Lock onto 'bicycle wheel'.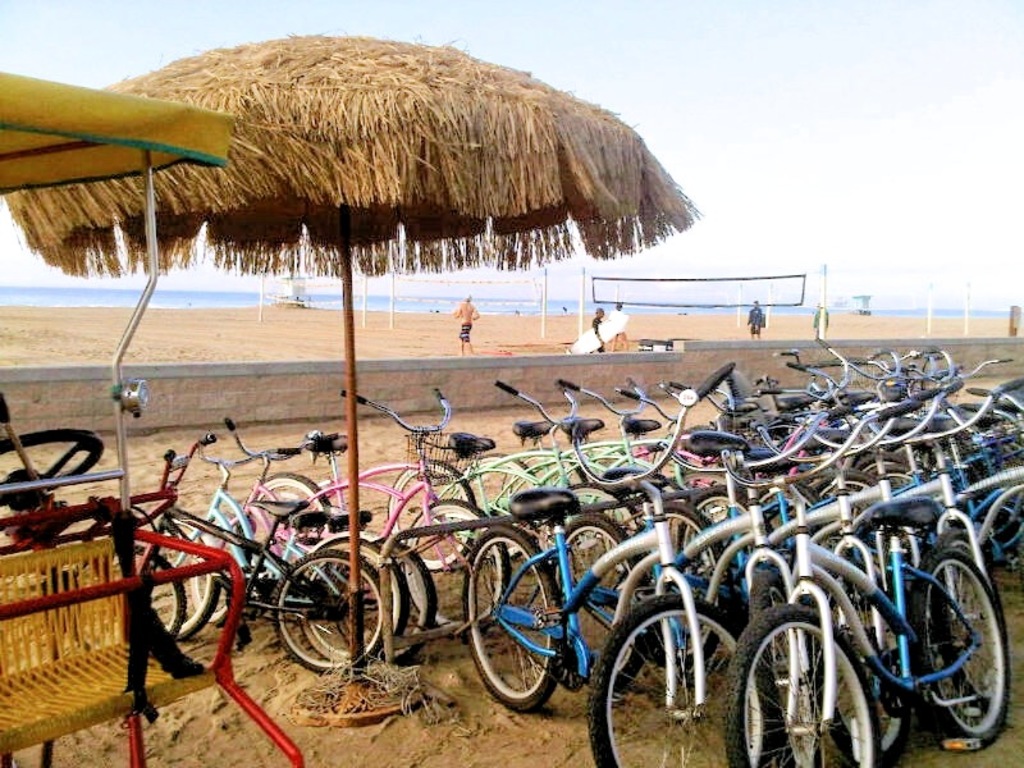
Locked: l=566, t=435, r=643, b=502.
